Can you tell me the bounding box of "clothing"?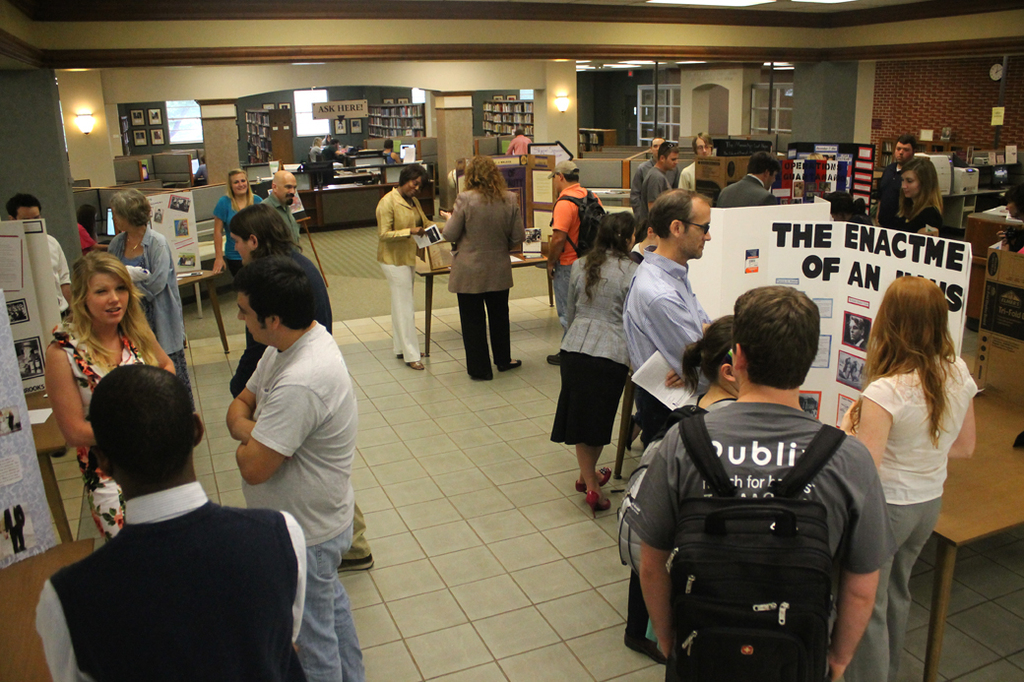
[left=47, top=326, right=157, bottom=538].
